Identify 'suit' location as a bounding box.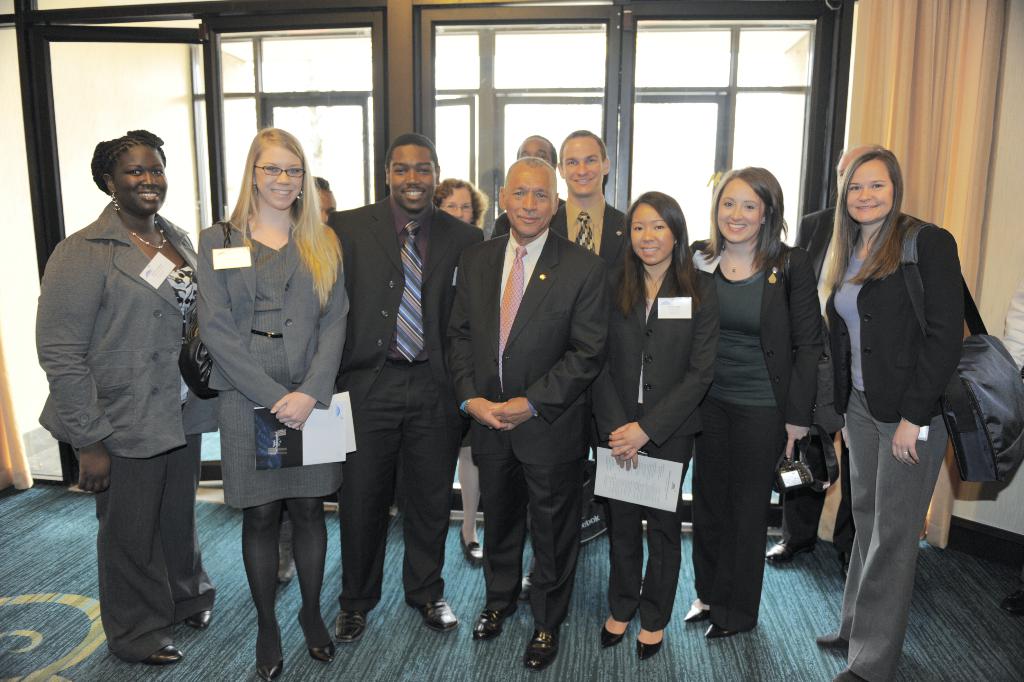
pyautogui.locateOnScreen(198, 212, 354, 519).
